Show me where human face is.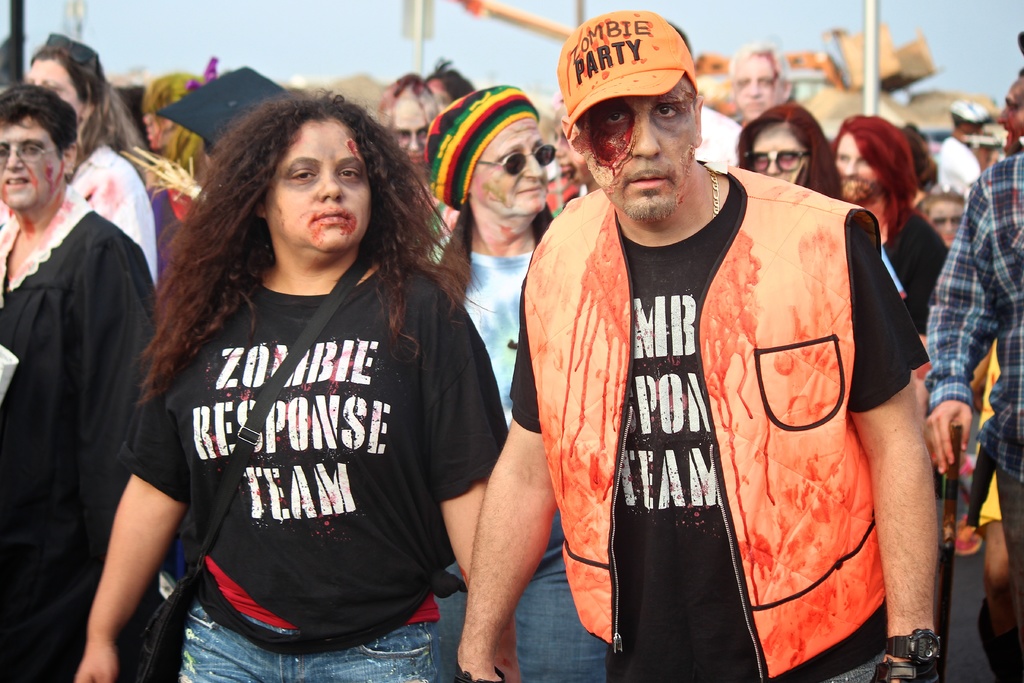
human face is at l=930, t=203, r=964, b=247.
